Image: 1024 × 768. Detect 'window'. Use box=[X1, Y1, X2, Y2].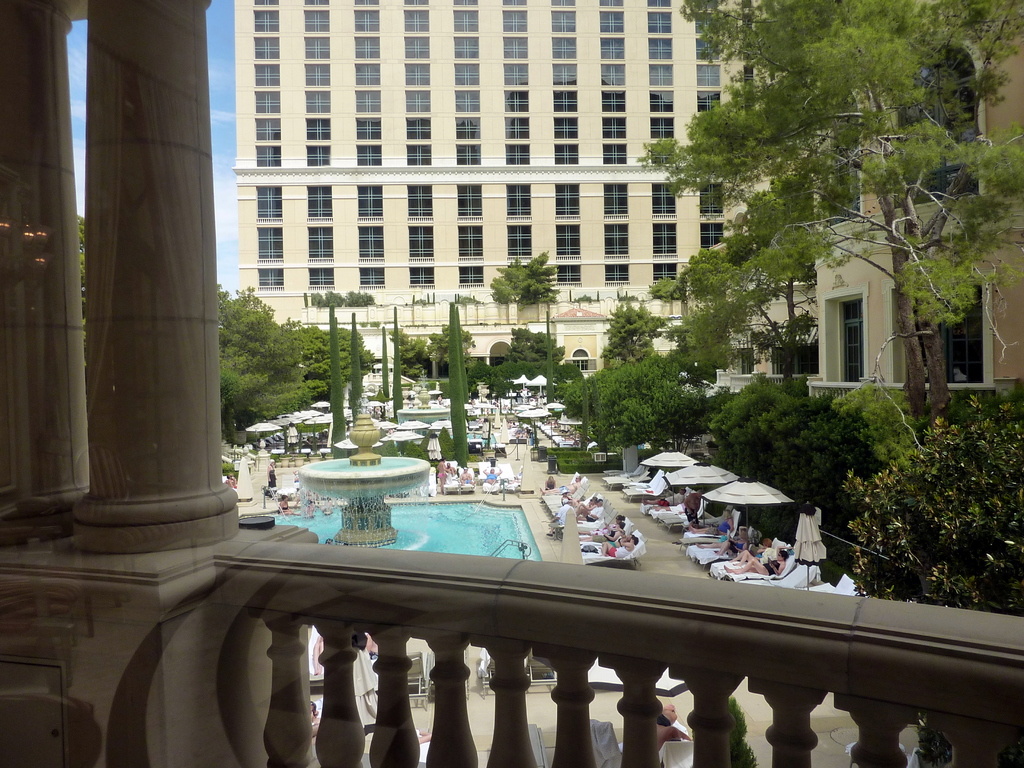
box=[305, 116, 335, 138].
